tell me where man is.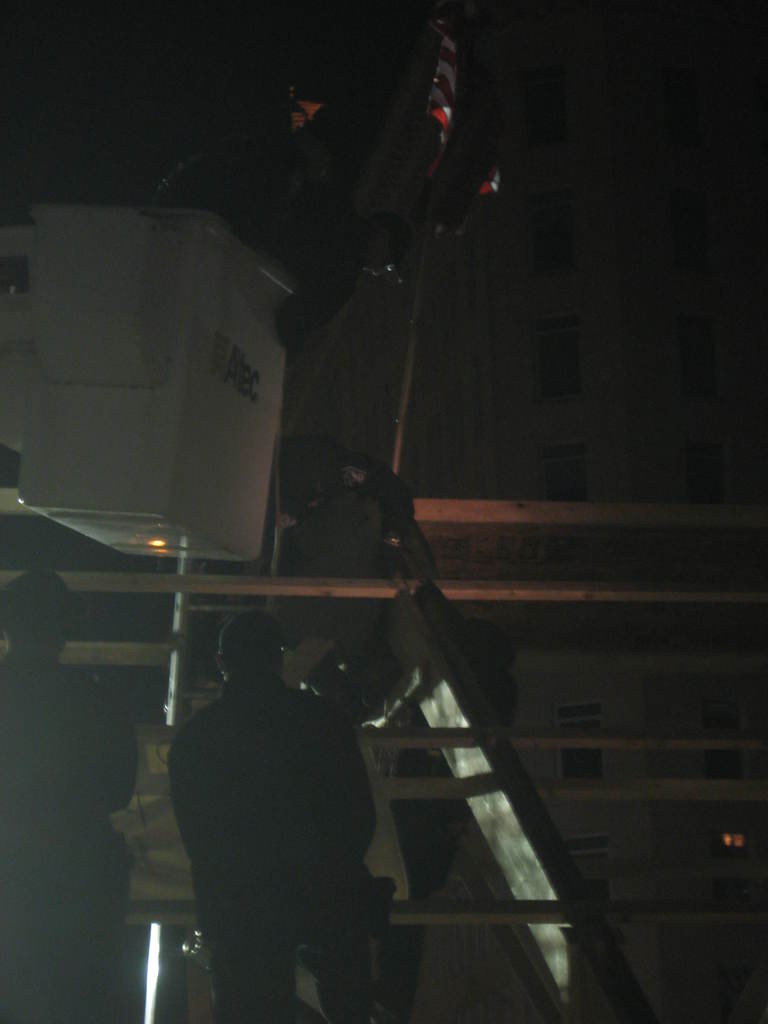
man is at 132/607/426/1023.
